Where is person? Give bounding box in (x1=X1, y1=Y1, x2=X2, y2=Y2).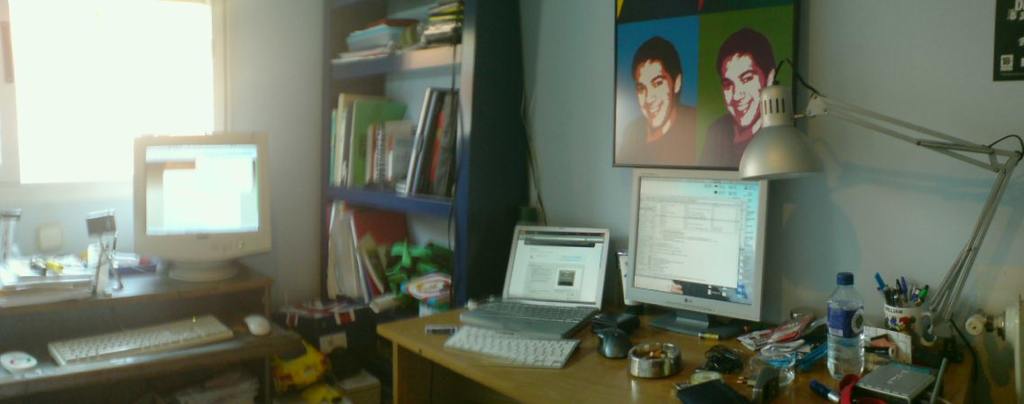
(x1=626, y1=41, x2=702, y2=167).
